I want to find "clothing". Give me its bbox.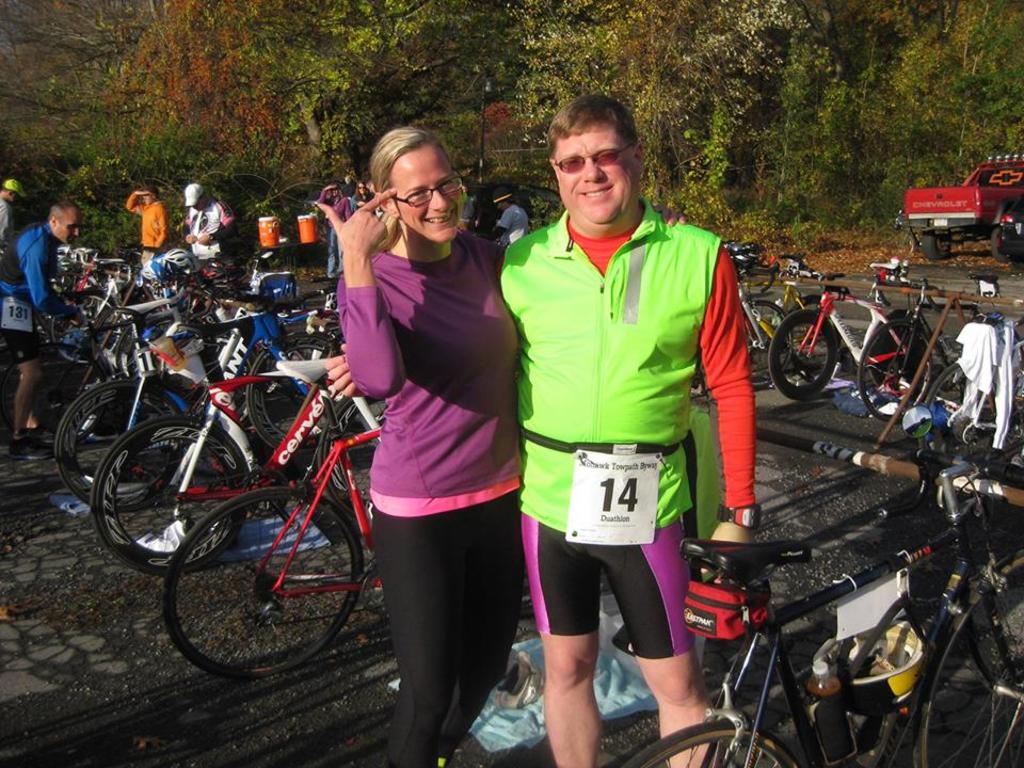
<box>496,203,530,246</box>.
